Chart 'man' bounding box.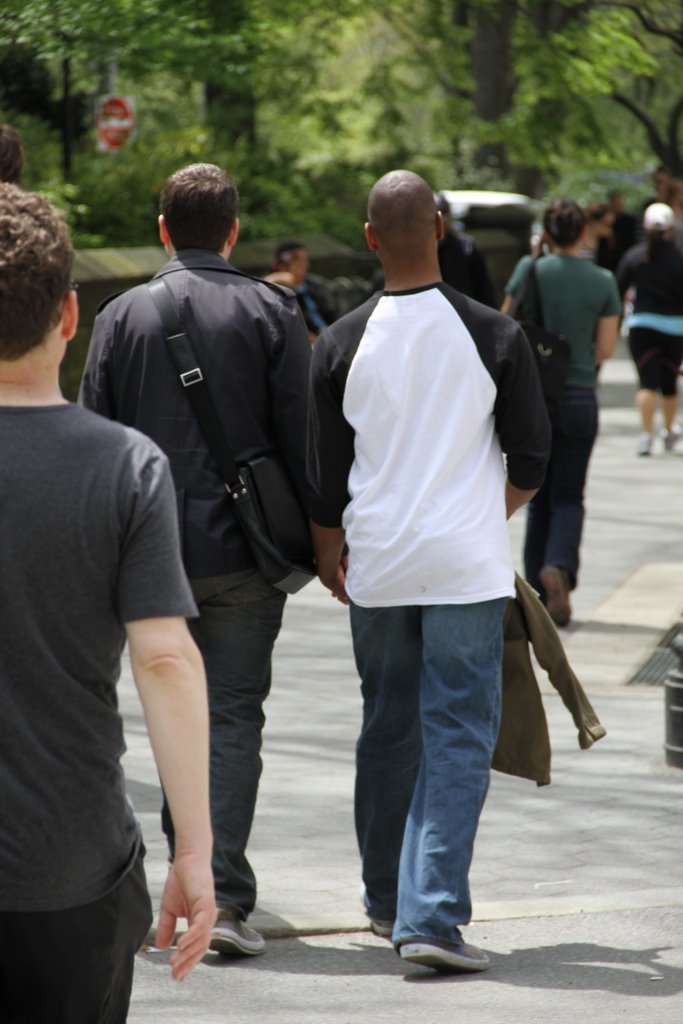
Charted: box=[268, 241, 343, 344].
